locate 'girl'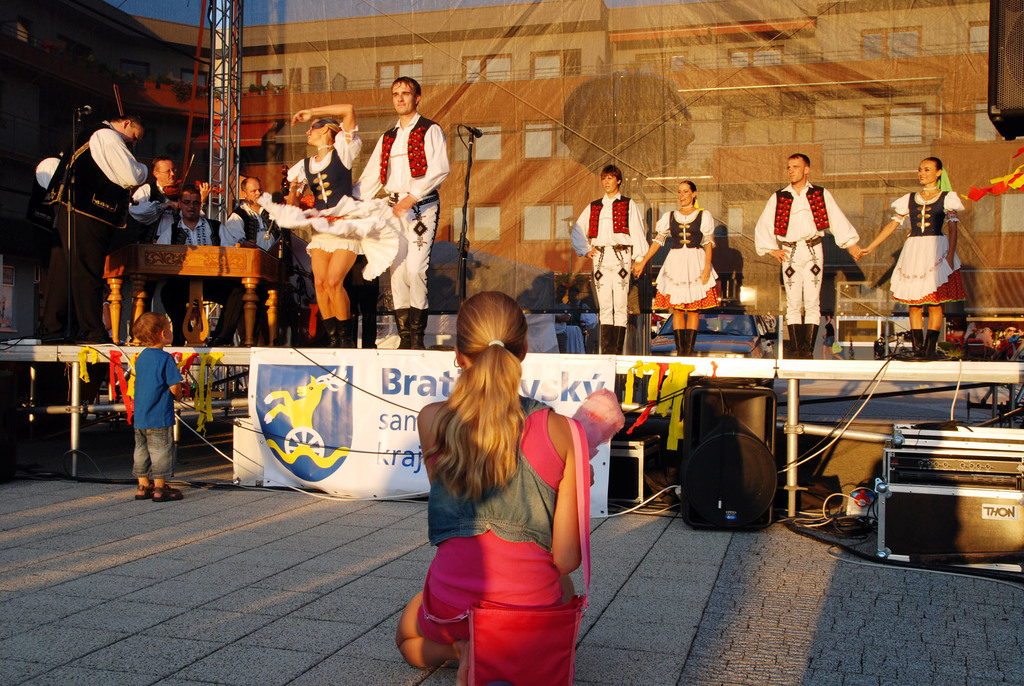
(263,101,400,348)
